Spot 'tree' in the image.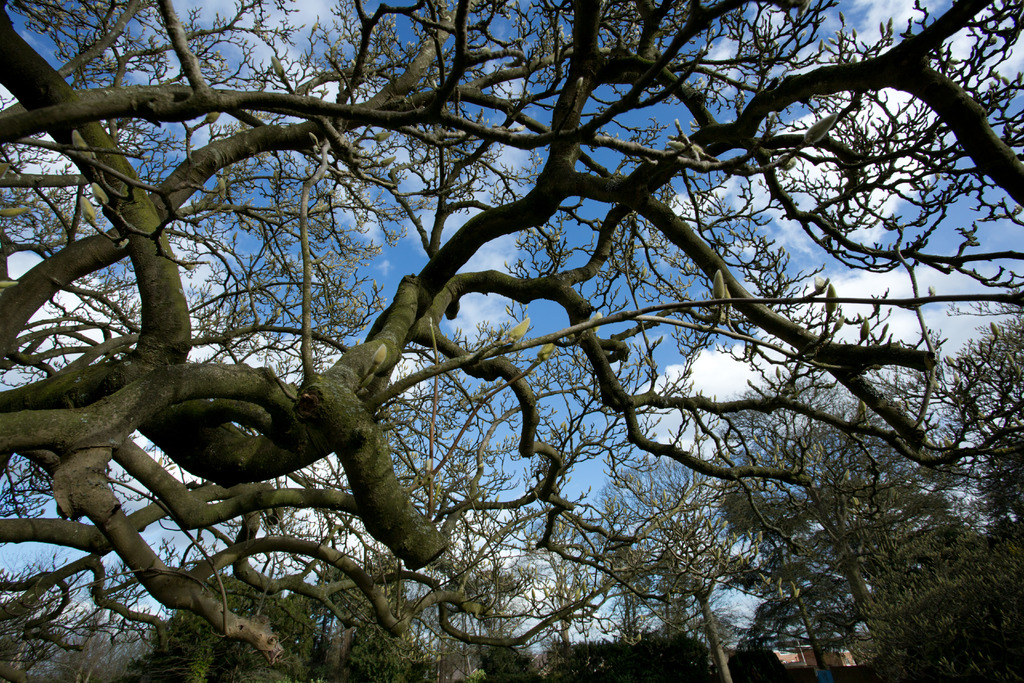
'tree' found at Rect(0, 0, 1020, 667).
